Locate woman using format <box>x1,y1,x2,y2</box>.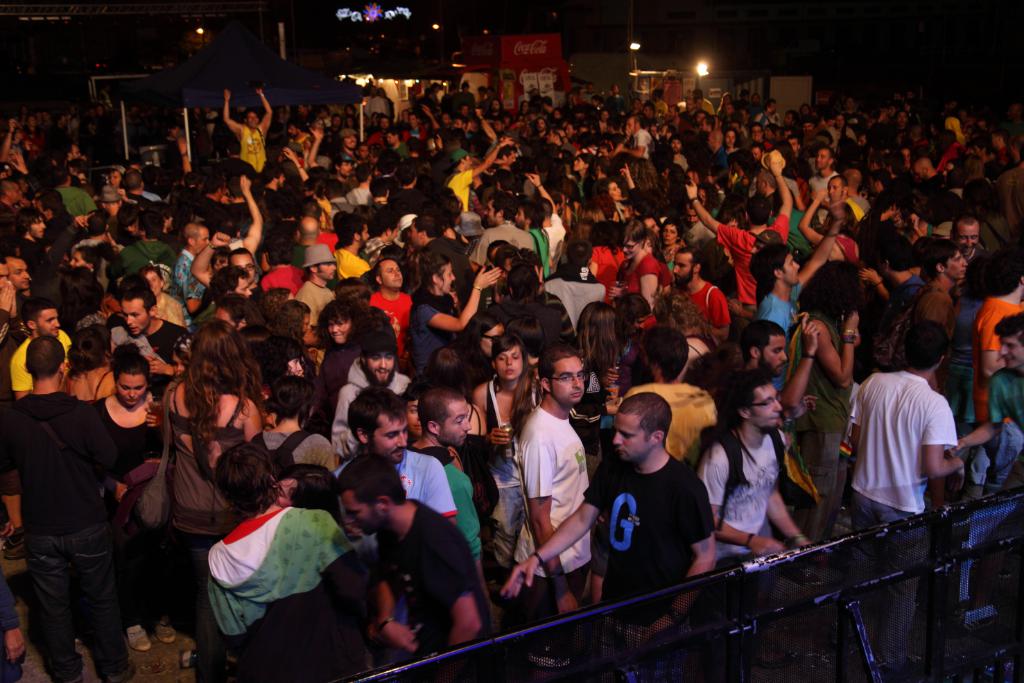
<box>263,338,308,383</box>.
